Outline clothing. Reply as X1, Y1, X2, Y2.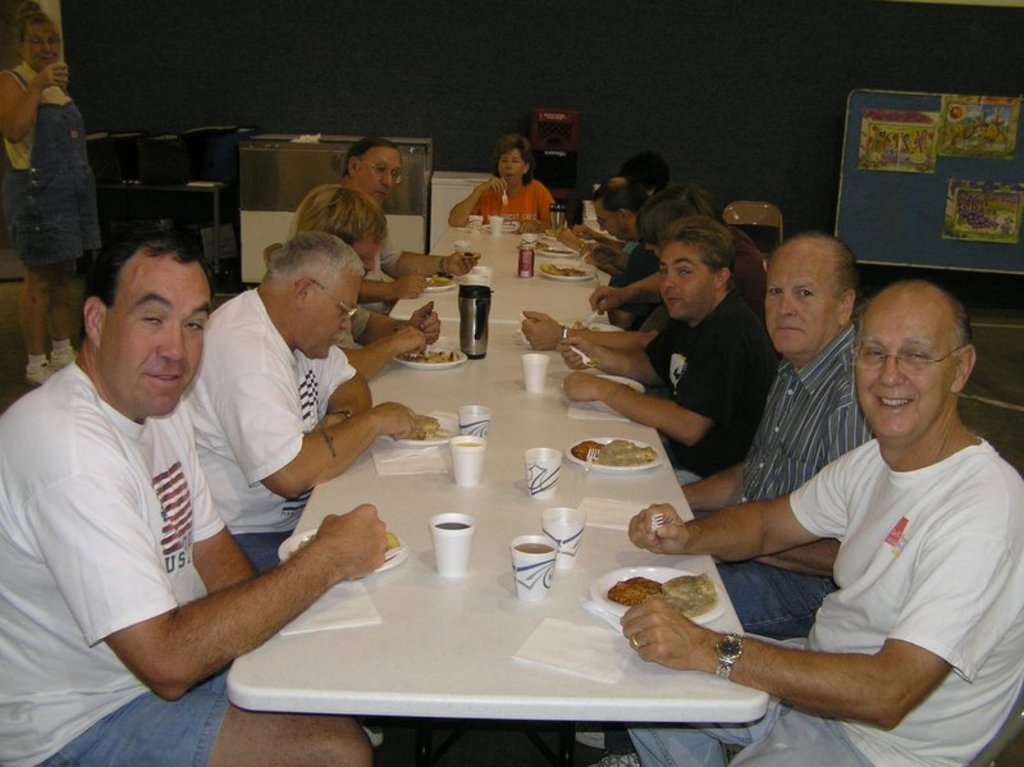
184, 296, 343, 571.
